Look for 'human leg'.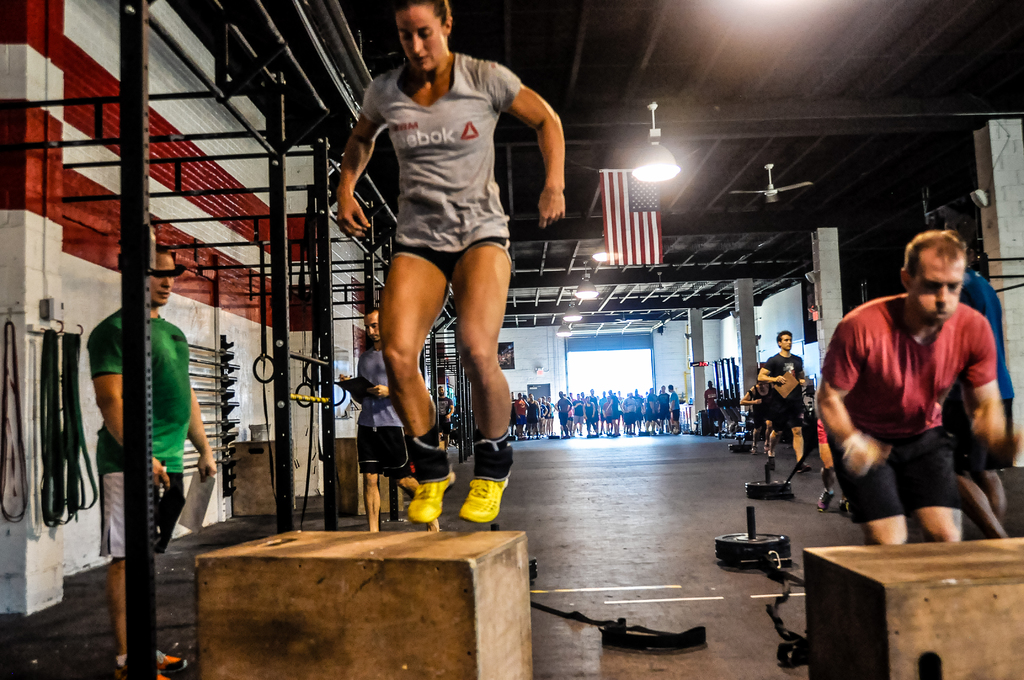
Found: BBox(372, 248, 458, 524).
